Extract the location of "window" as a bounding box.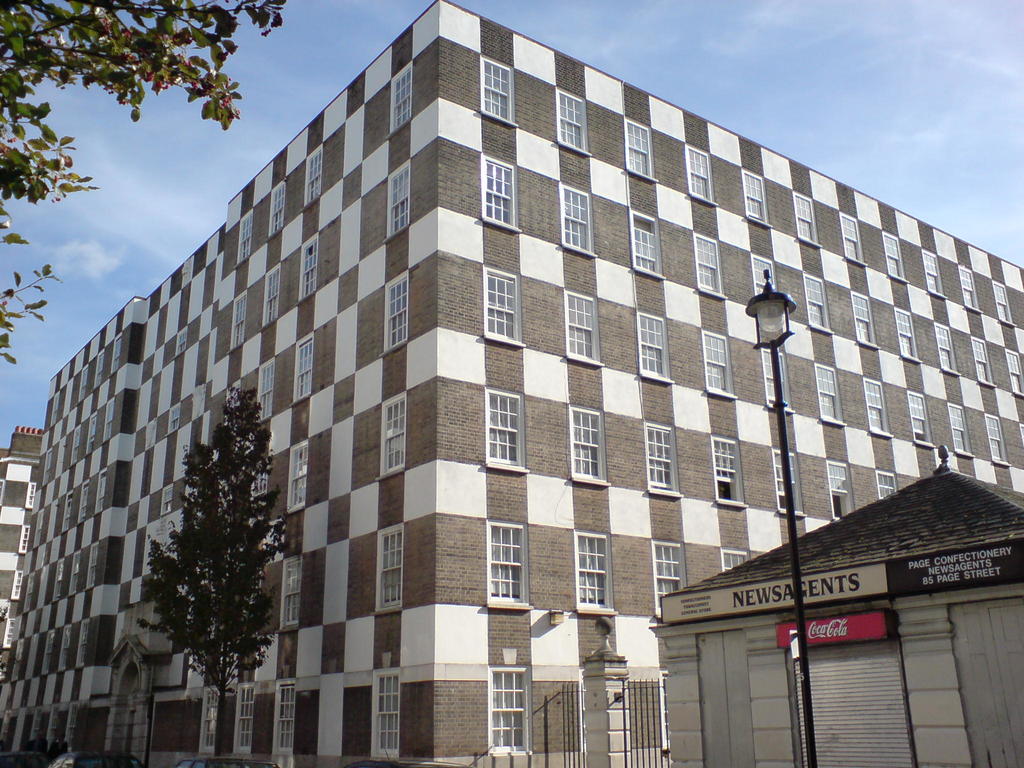
(x1=692, y1=233, x2=722, y2=300).
